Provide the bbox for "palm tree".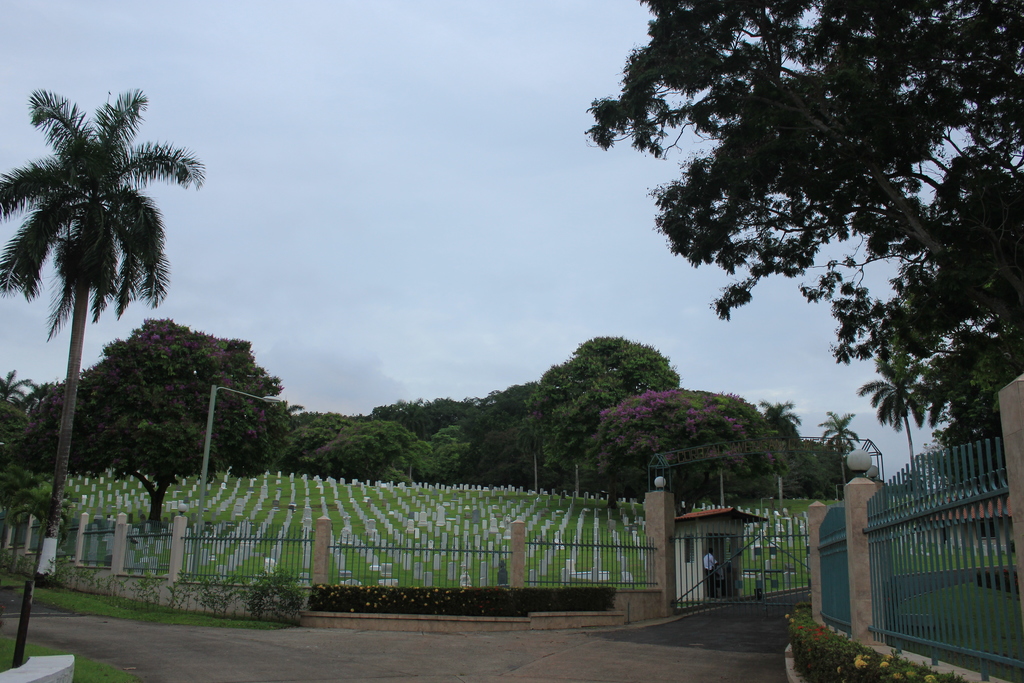
box(19, 98, 183, 566).
